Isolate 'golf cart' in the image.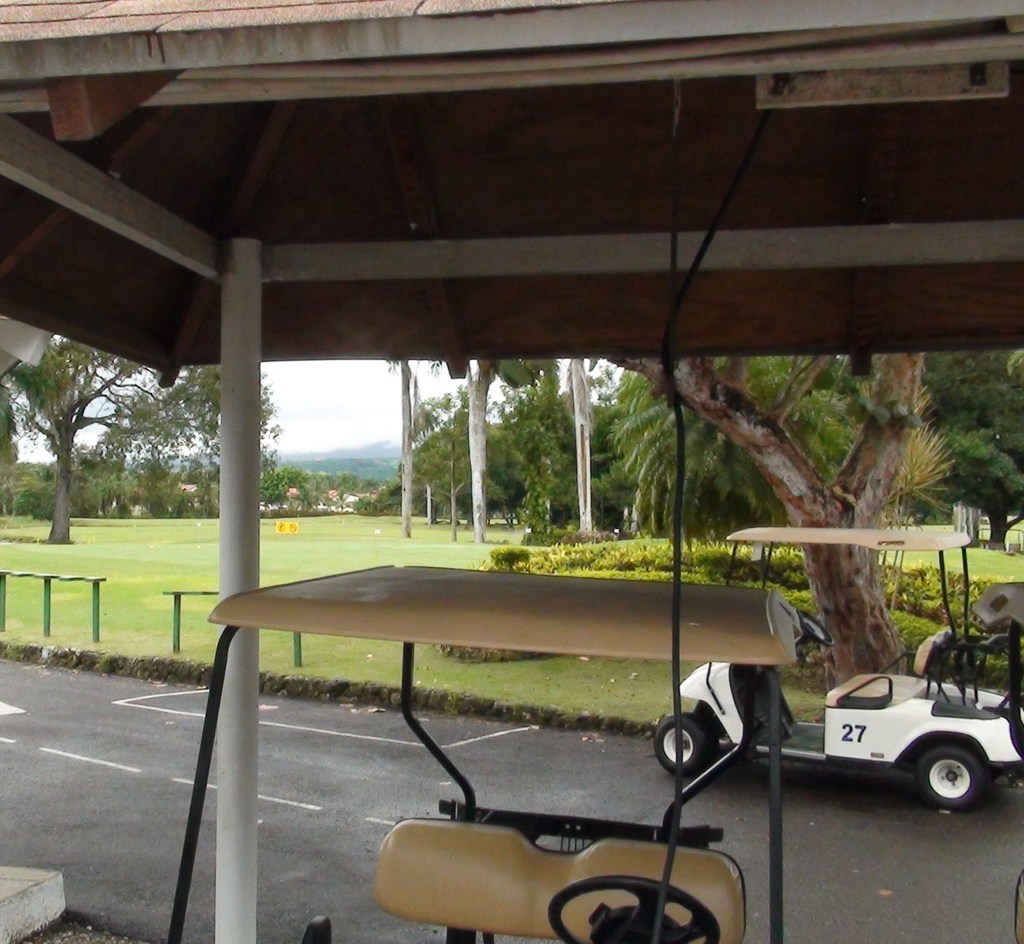
Isolated region: [165,561,794,943].
